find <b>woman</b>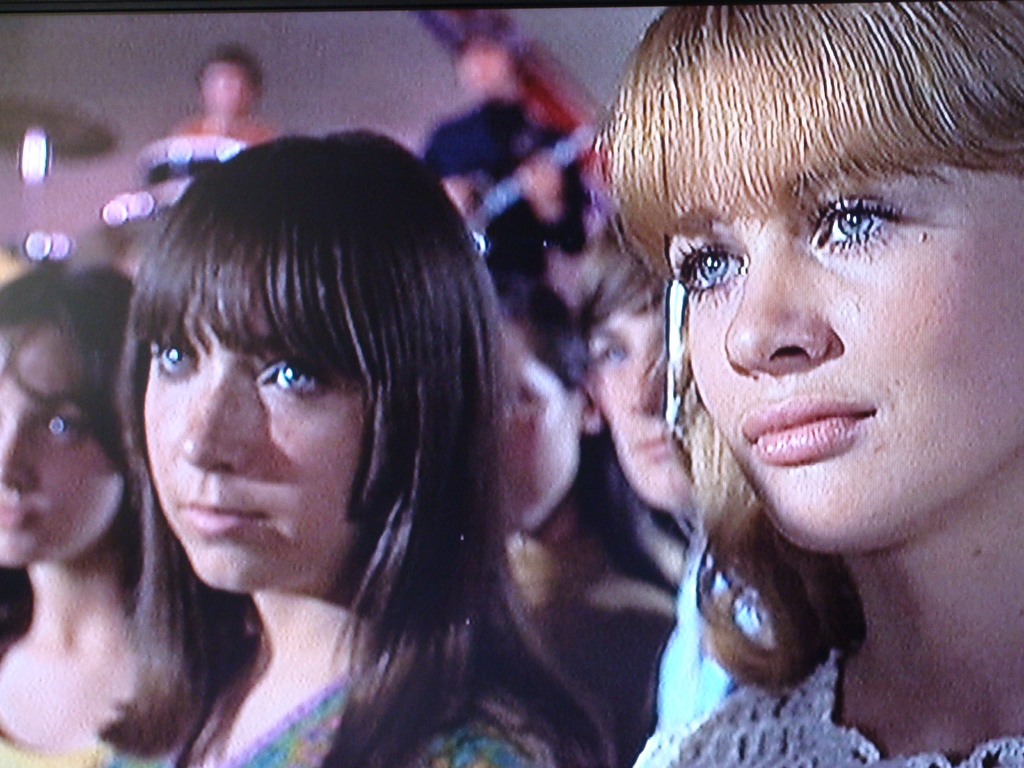
x1=43 y1=90 x2=654 y2=766
